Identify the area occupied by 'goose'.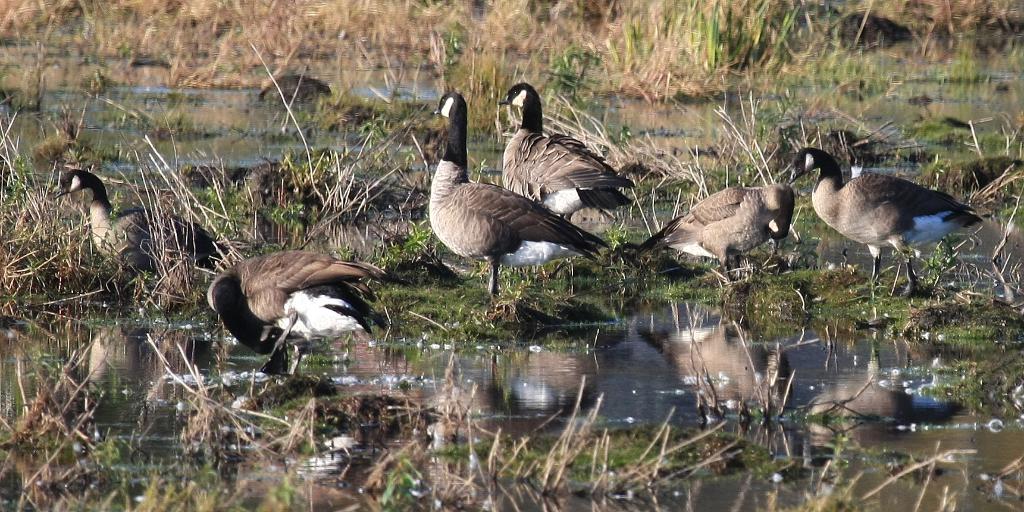
Area: select_region(794, 152, 990, 300).
